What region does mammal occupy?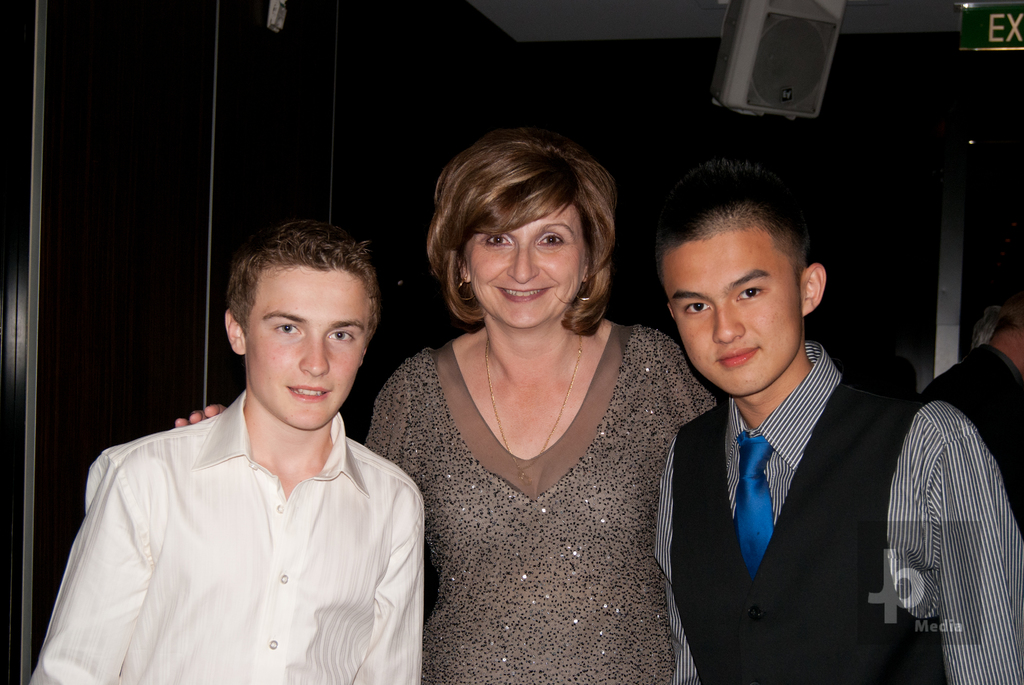
box(967, 303, 1005, 350).
